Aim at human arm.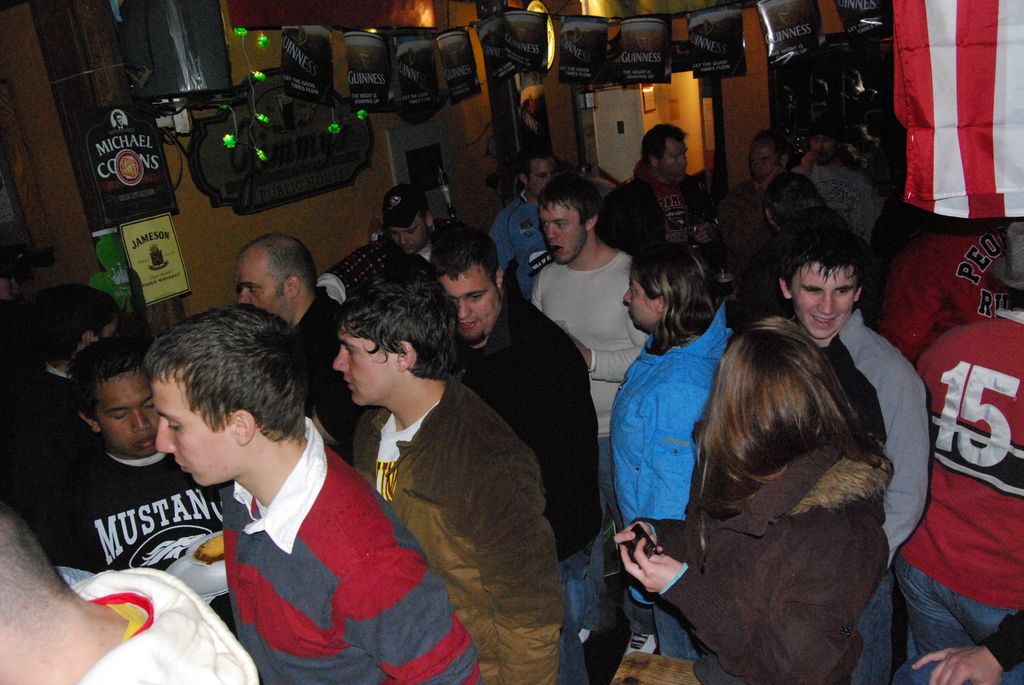
Aimed at [left=521, top=317, right=598, bottom=556].
